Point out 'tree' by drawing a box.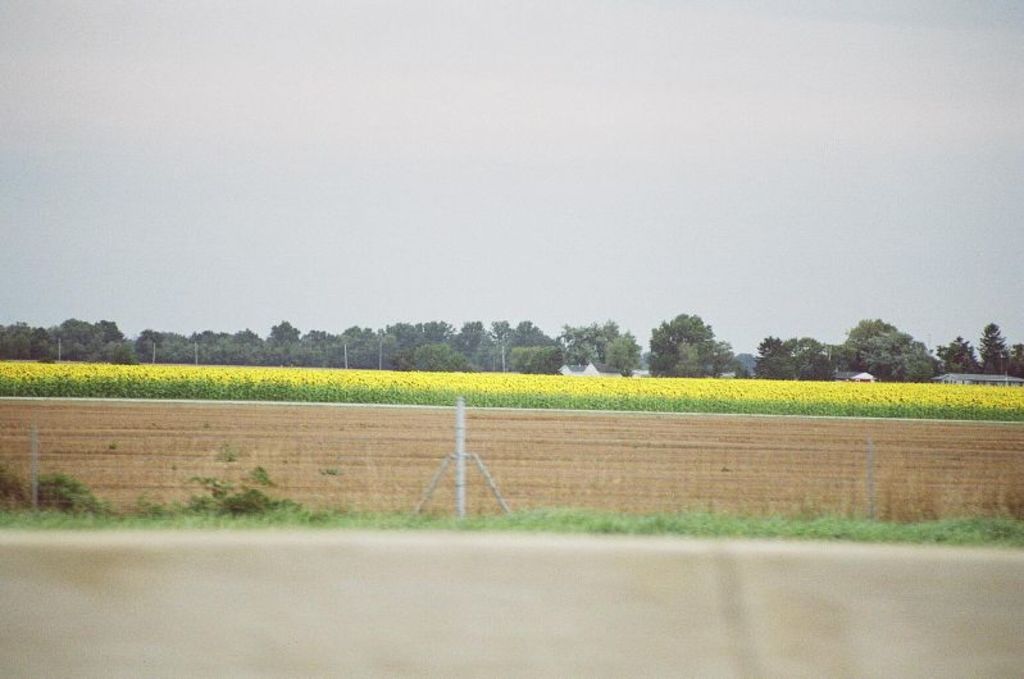
943, 334, 982, 377.
